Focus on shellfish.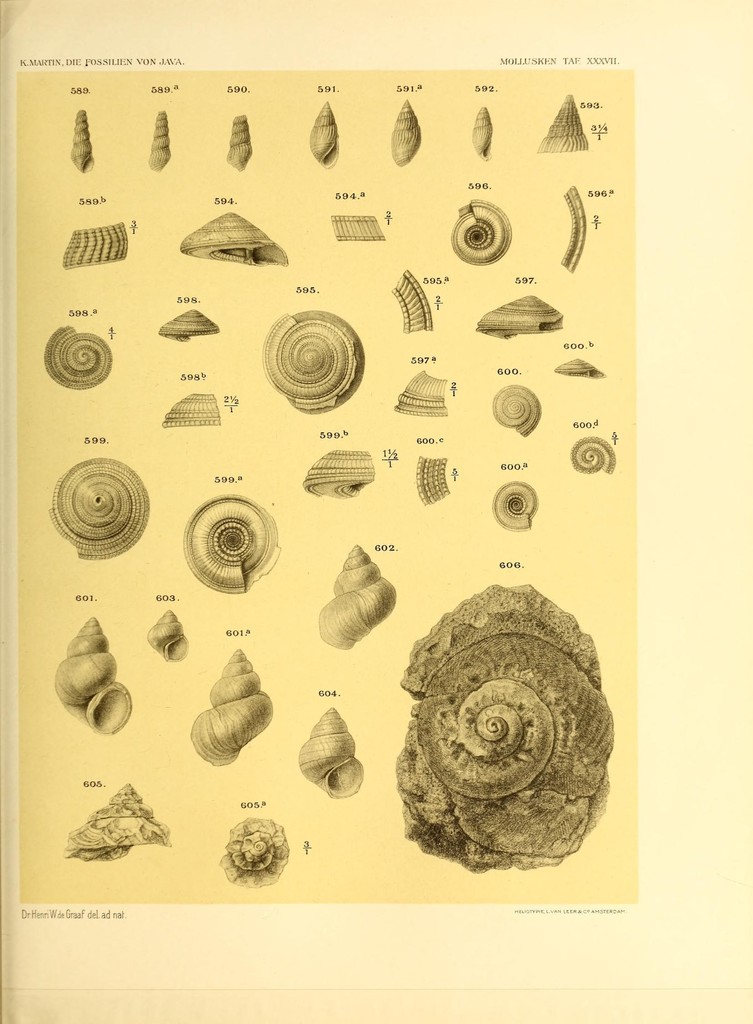
Focused at (x1=147, y1=111, x2=175, y2=171).
